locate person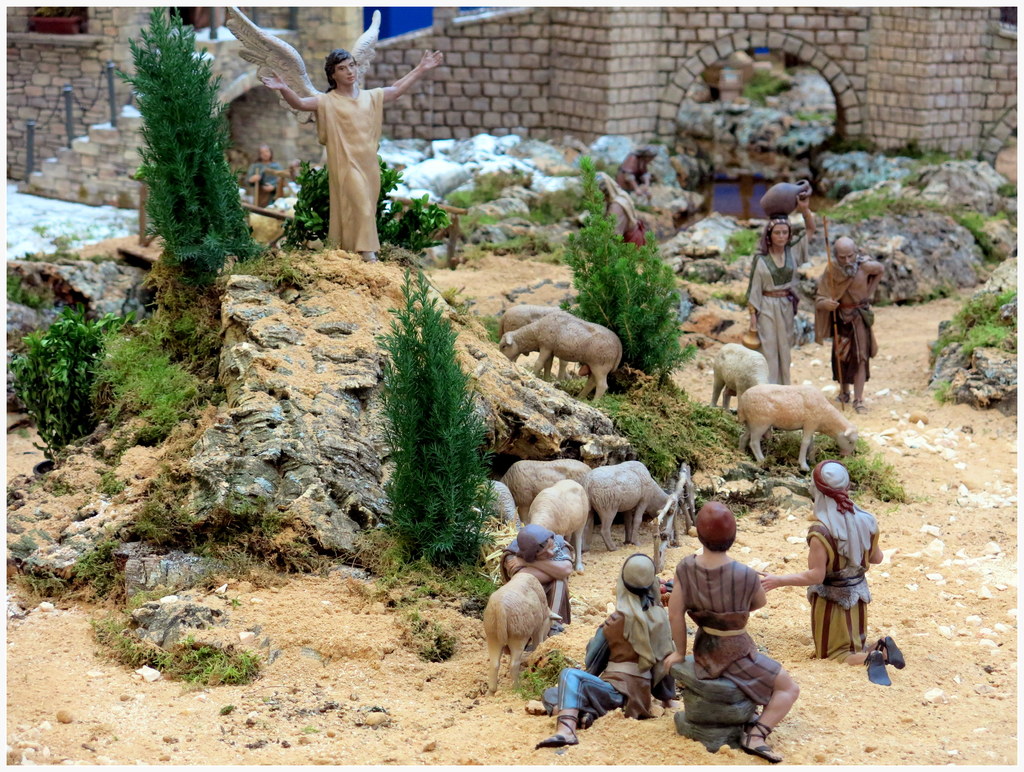
bbox=(812, 230, 884, 418)
